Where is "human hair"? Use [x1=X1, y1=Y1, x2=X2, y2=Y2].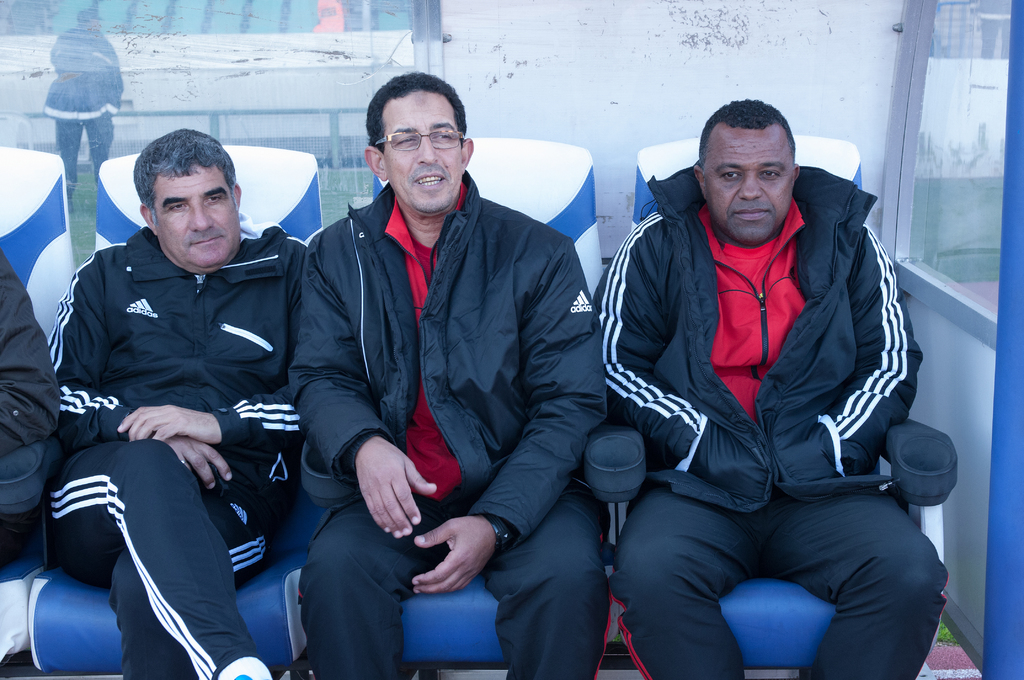
[x1=76, y1=4, x2=100, y2=24].
